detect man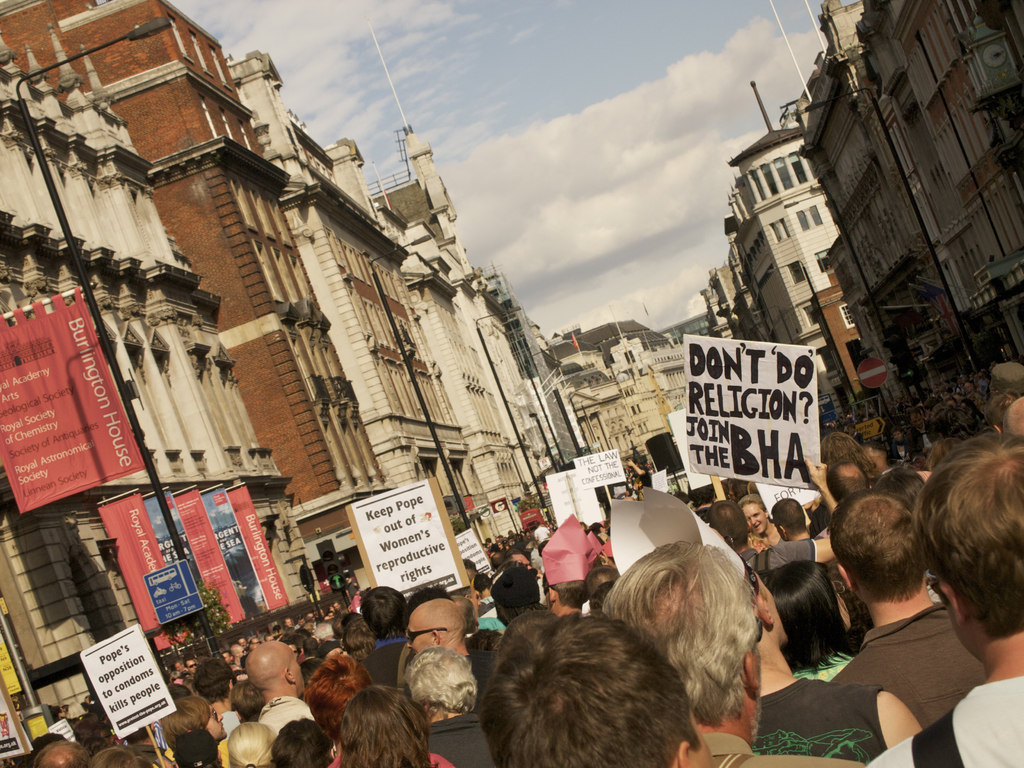
240:641:312:733
